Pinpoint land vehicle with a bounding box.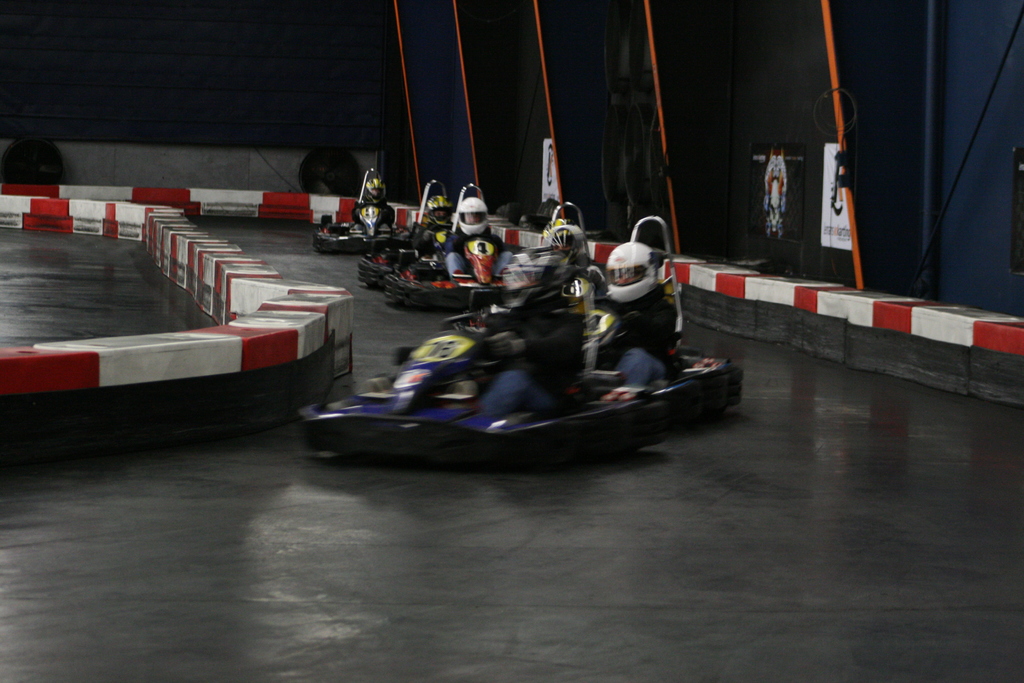
bbox=[374, 183, 503, 309].
